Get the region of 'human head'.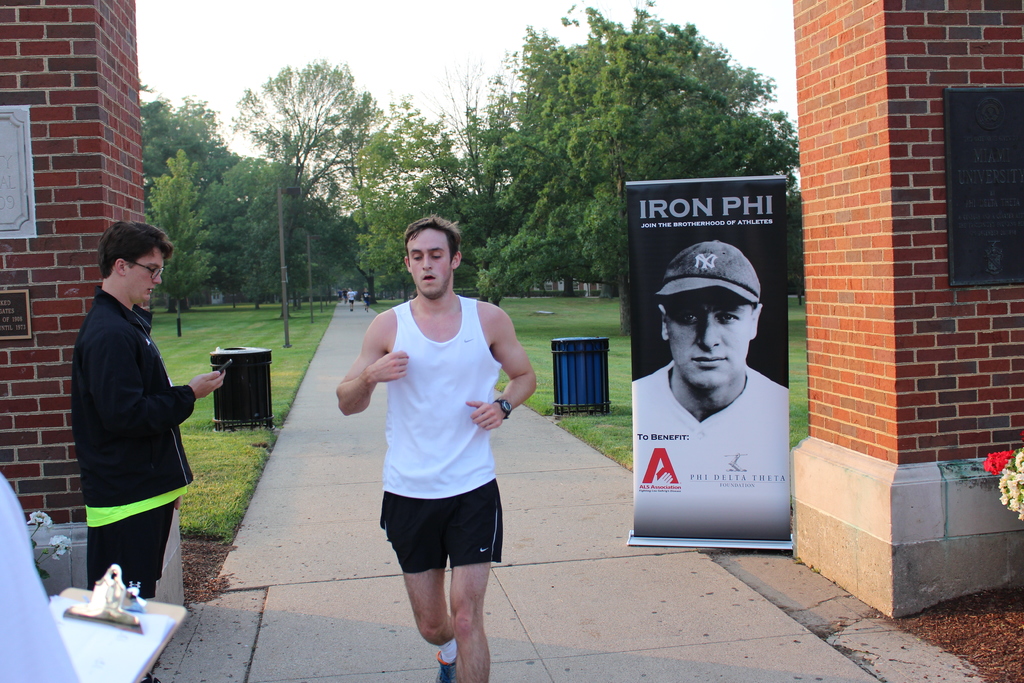
<region>657, 270, 769, 384</region>.
